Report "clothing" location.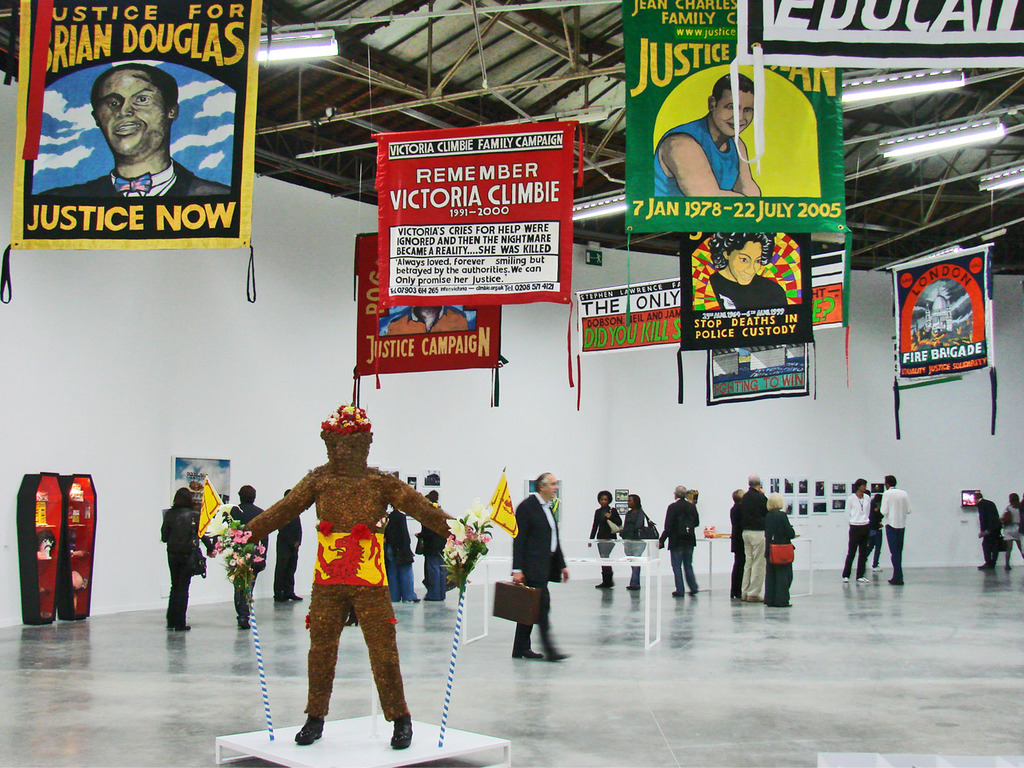
Report: {"left": 838, "top": 491, "right": 870, "bottom": 582}.
